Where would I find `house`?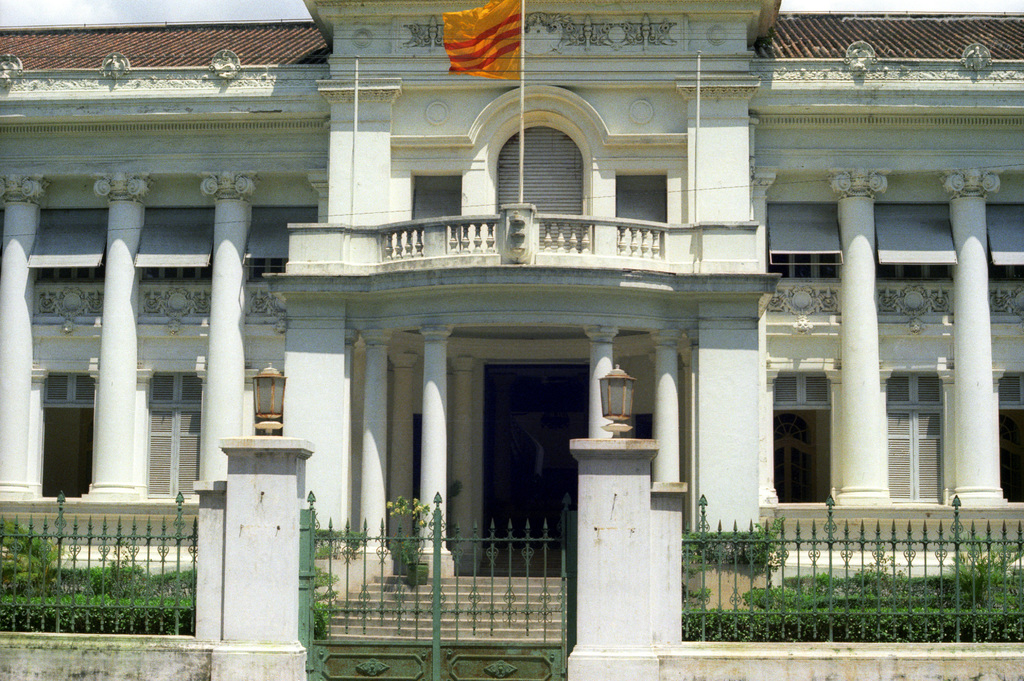
At l=0, t=0, r=1023, b=680.
